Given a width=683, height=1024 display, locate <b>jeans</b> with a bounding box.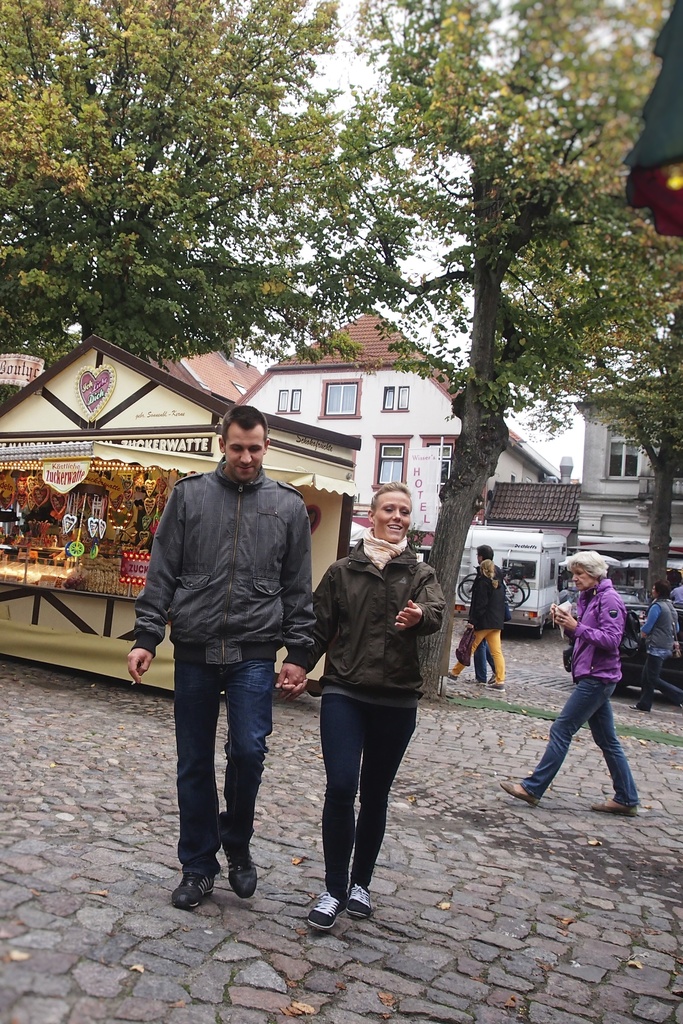
Located: 639,660,682,701.
